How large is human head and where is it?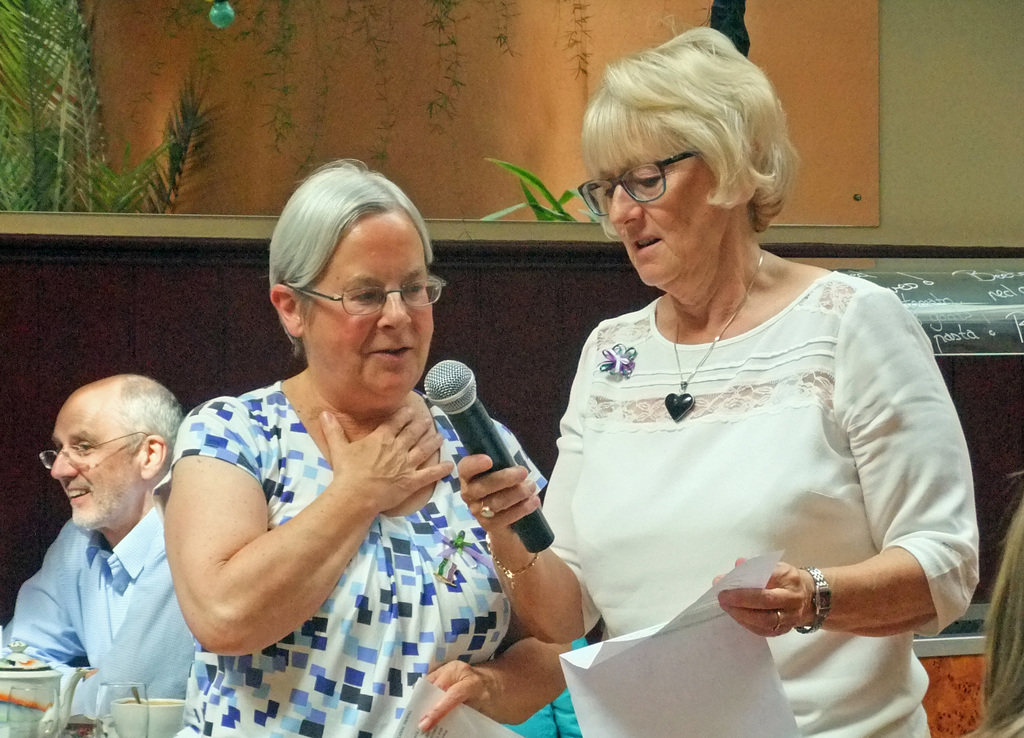
Bounding box: <box>579,38,782,289</box>.
